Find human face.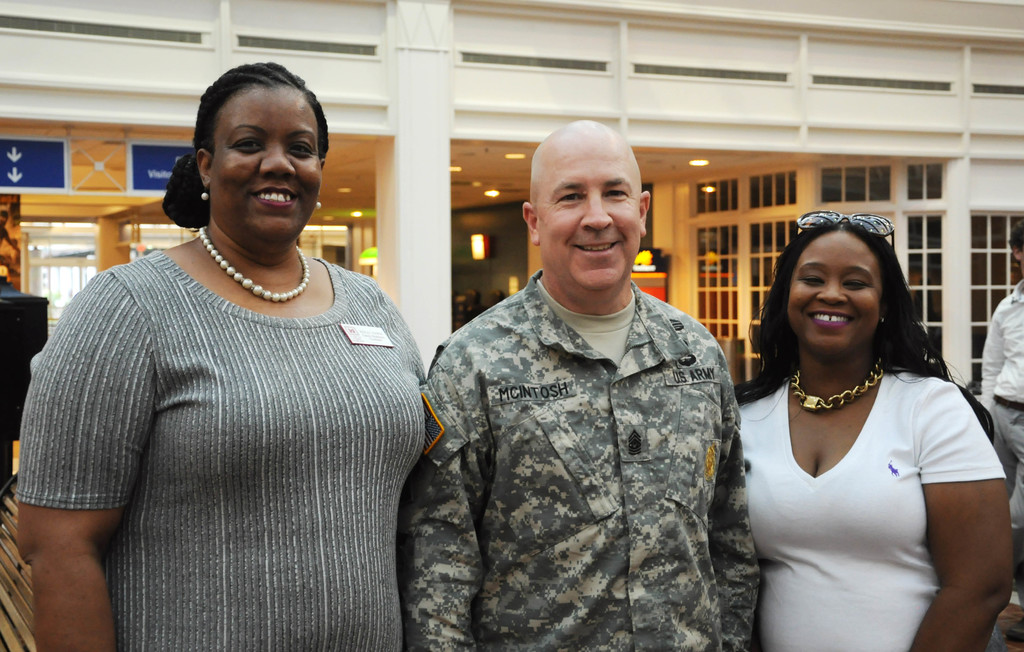
BBox(537, 133, 638, 298).
